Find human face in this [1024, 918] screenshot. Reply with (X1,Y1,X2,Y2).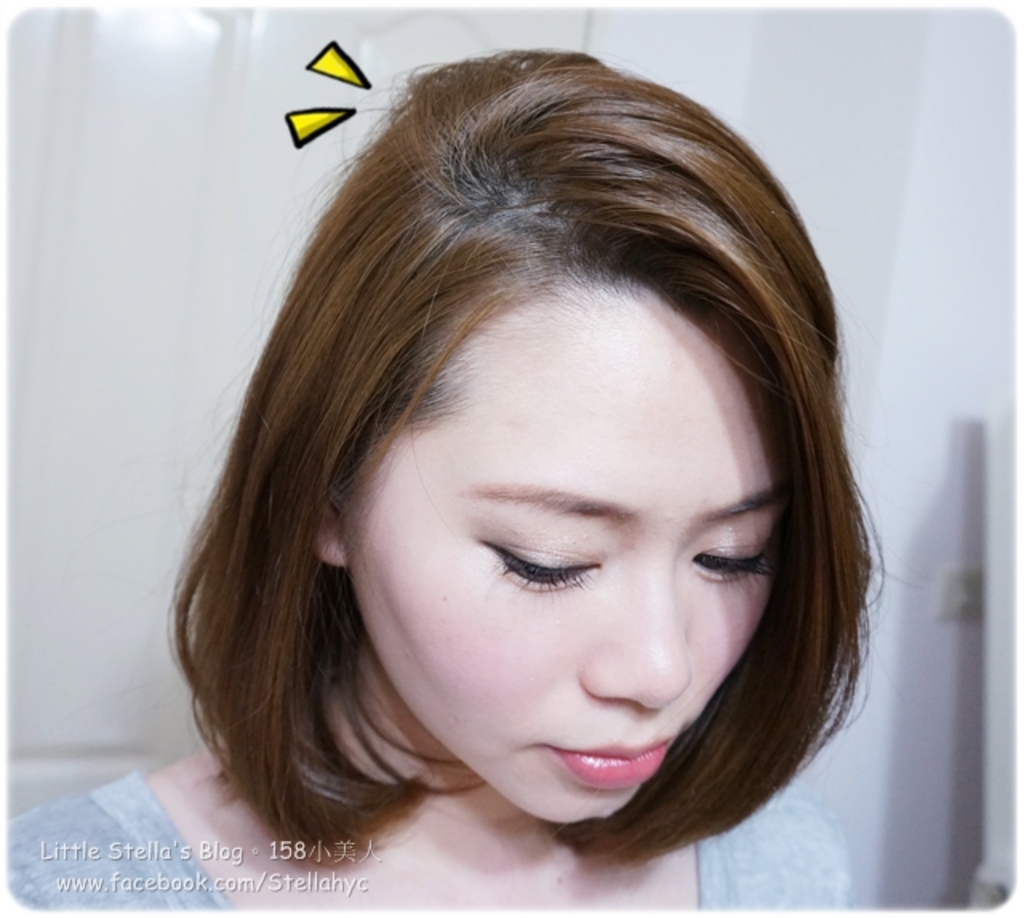
(344,281,792,828).
